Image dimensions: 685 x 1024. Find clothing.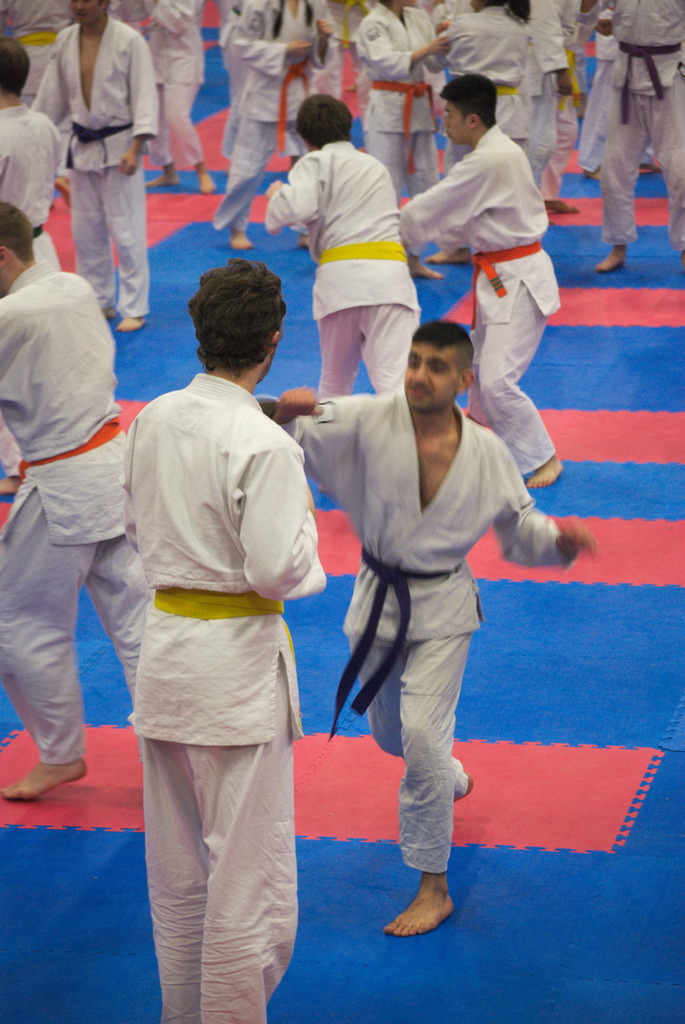
<region>257, 383, 582, 873</region>.
